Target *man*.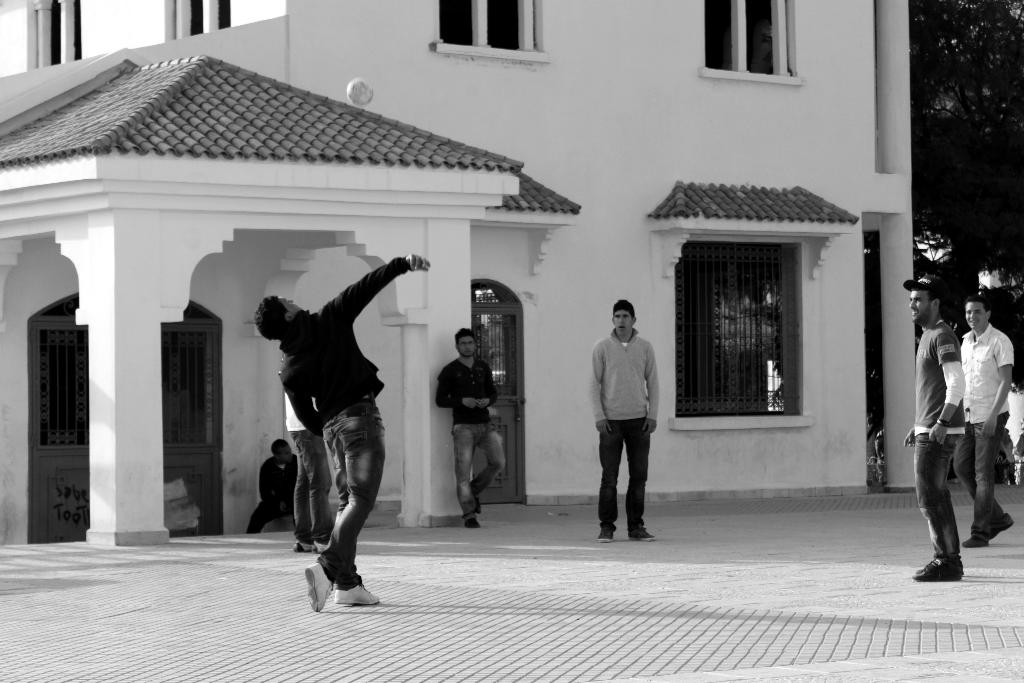
Target region: <region>581, 293, 674, 546</region>.
